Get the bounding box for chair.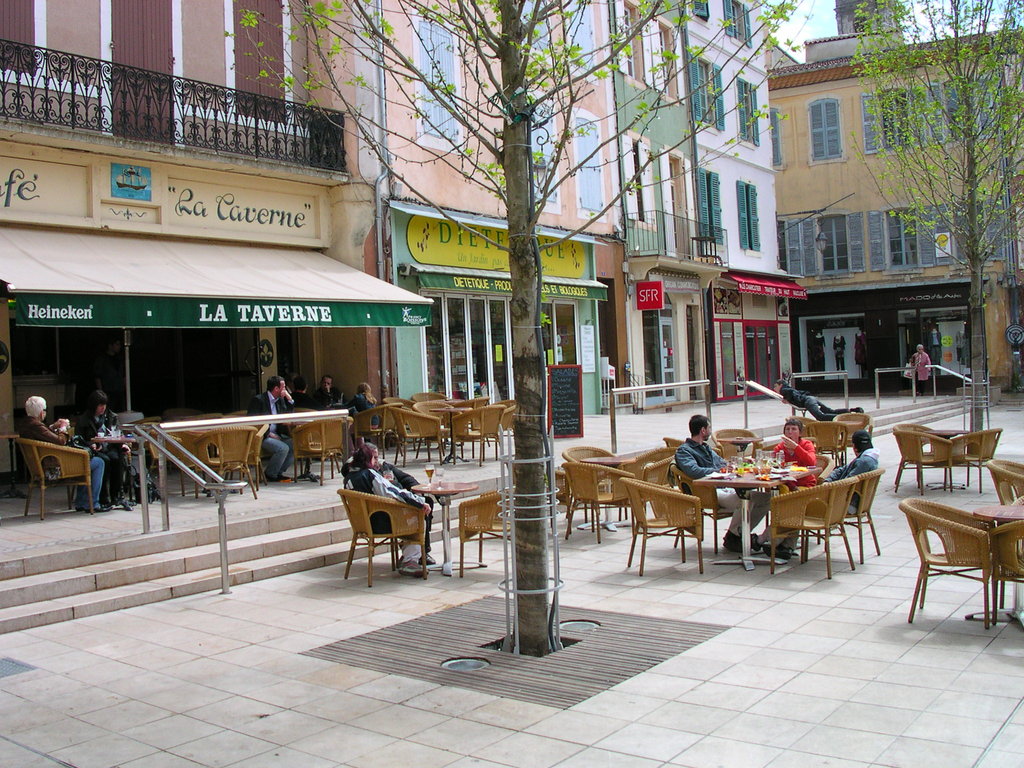
[986,520,1023,630].
